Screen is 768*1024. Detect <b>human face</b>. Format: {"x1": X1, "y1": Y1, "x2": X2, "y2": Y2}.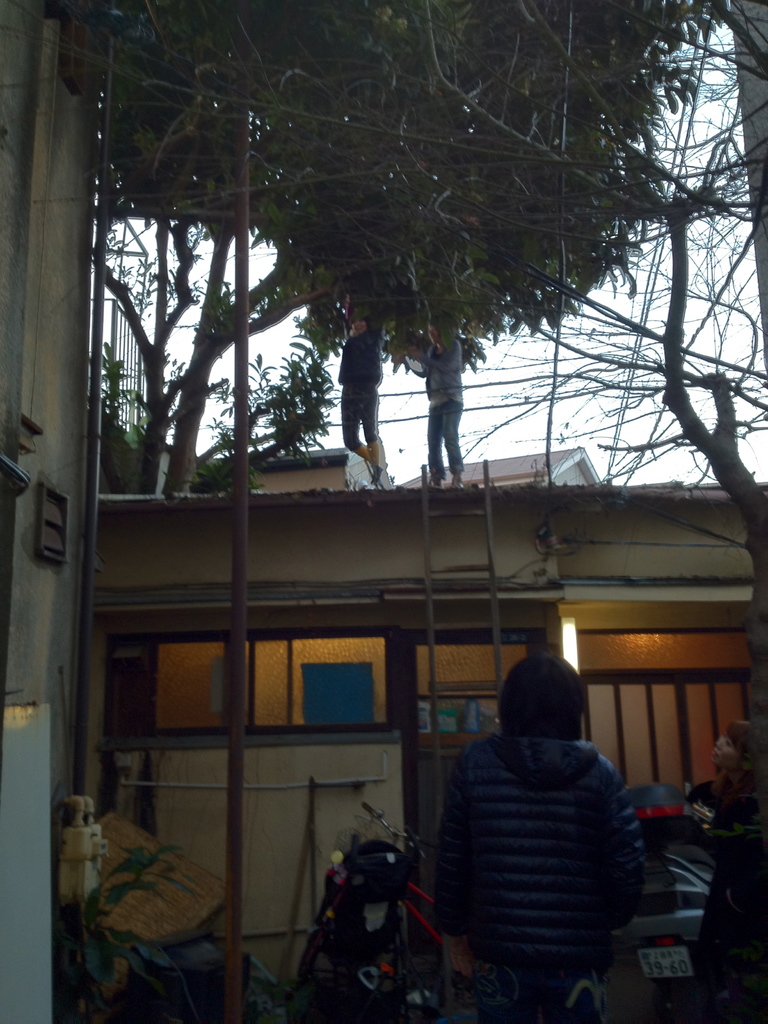
{"x1": 712, "y1": 735, "x2": 739, "y2": 770}.
